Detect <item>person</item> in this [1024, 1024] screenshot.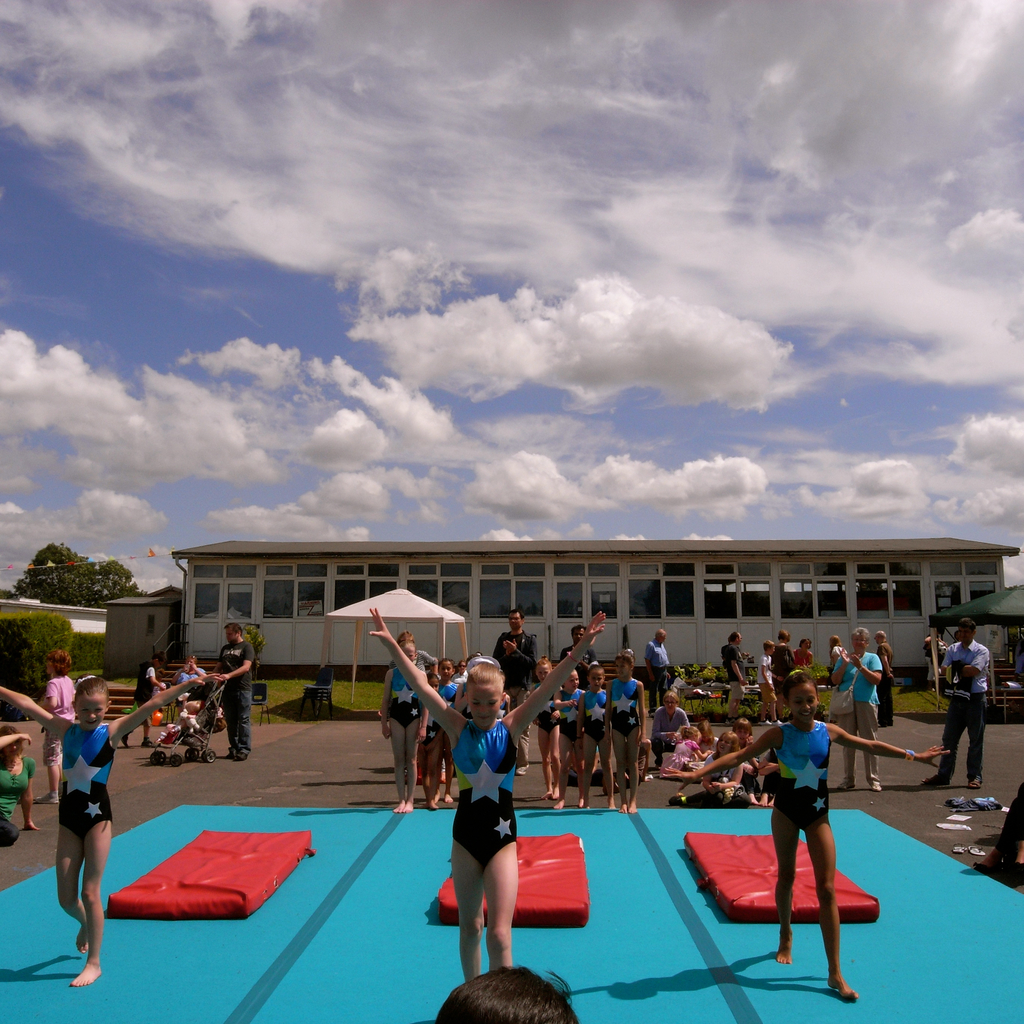
Detection: (32,646,76,802).
